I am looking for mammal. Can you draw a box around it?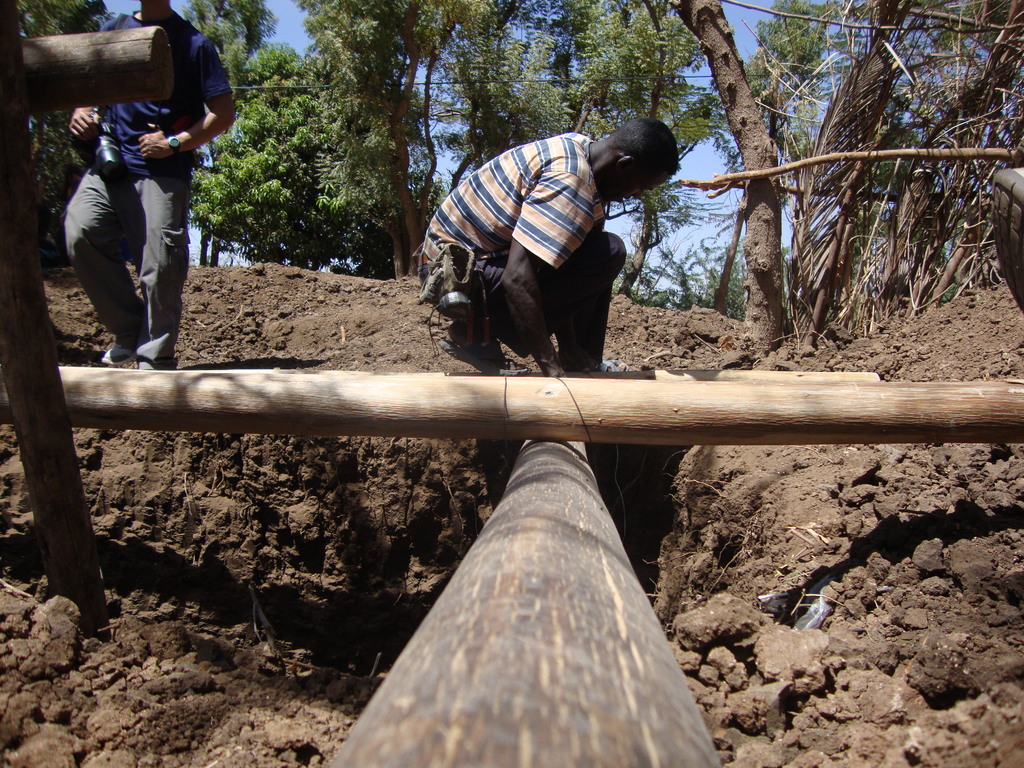
Sure, the bounding box is bbox=[415, 122, 683, 378].
